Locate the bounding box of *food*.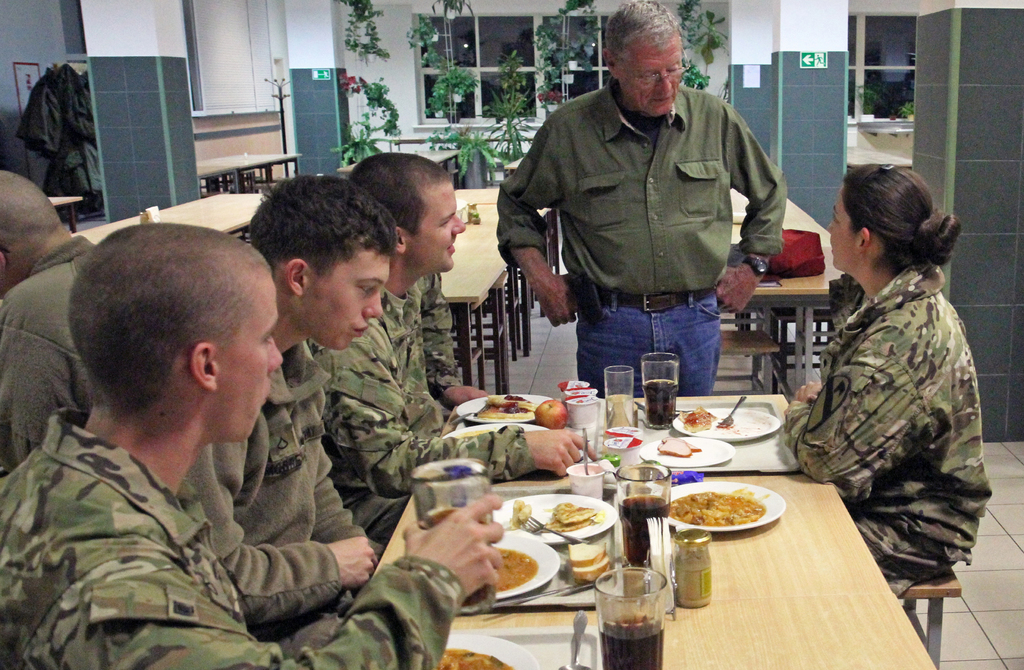
Bounding box: x1=567 y1=540 x2=609 y2=573.
